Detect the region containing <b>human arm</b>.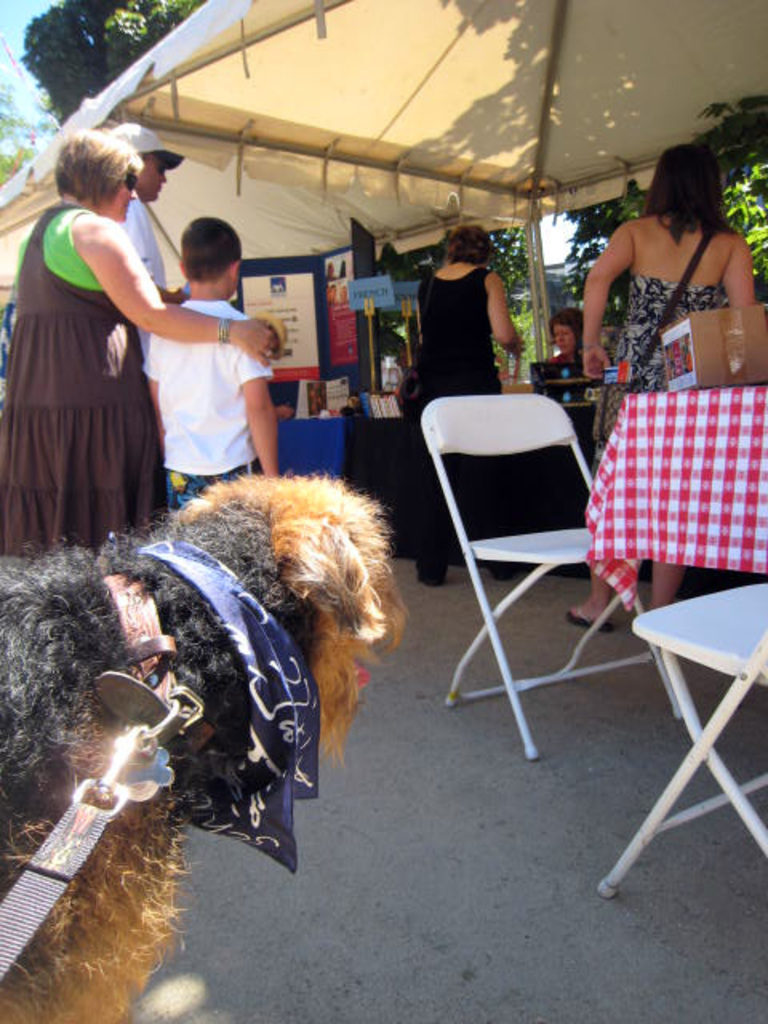
l=77, t=222, r=288, b=368.
